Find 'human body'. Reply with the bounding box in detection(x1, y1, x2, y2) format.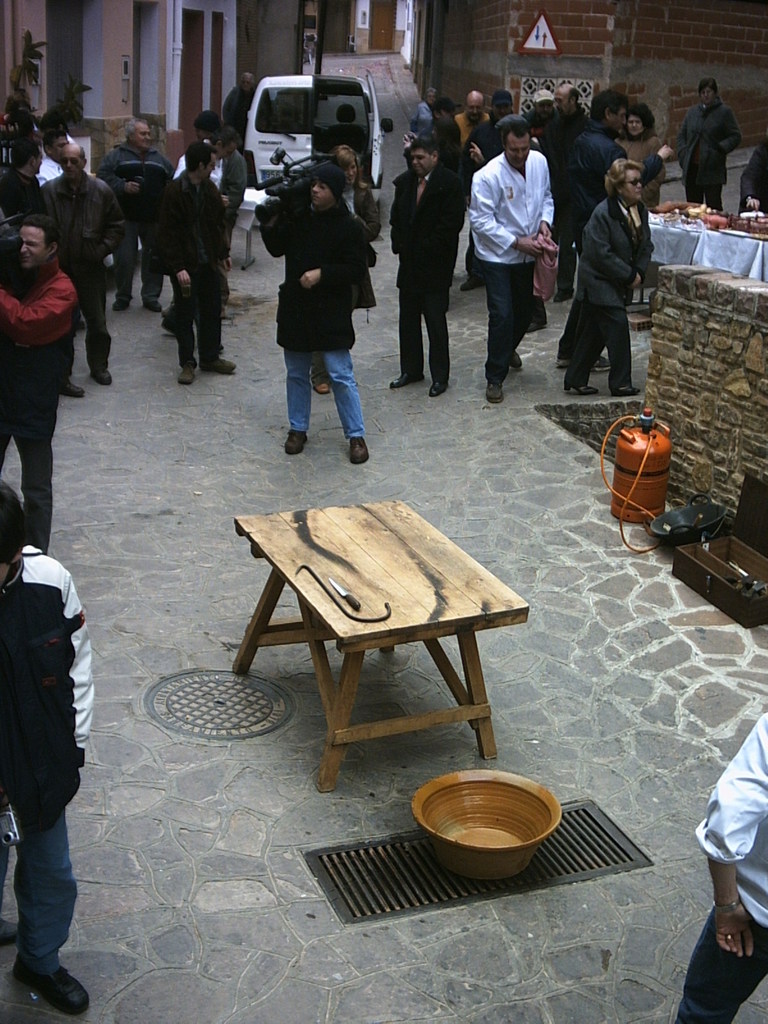
detection(0, 263, 79, 557).
